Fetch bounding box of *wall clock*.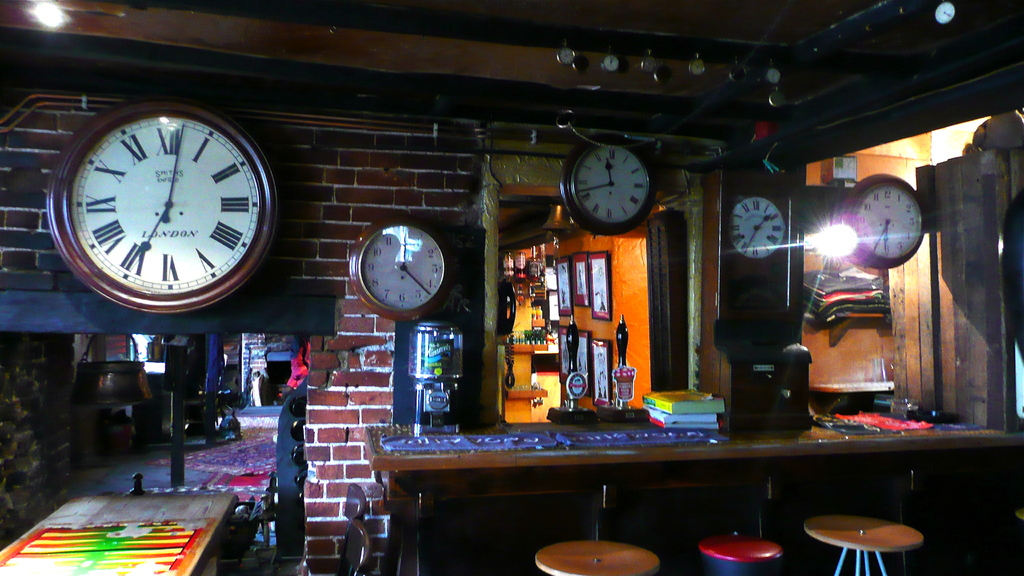
Bbox: bbox=[936, 1, 959, 26].
